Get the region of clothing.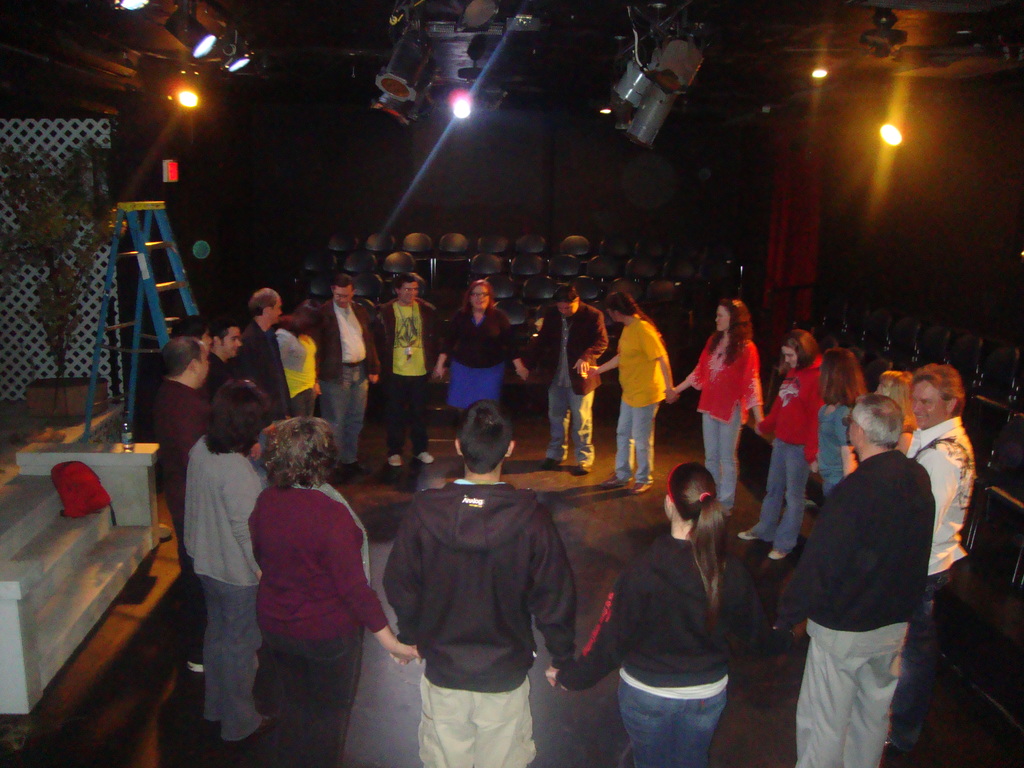
locate(382, 474, 578, 767).
